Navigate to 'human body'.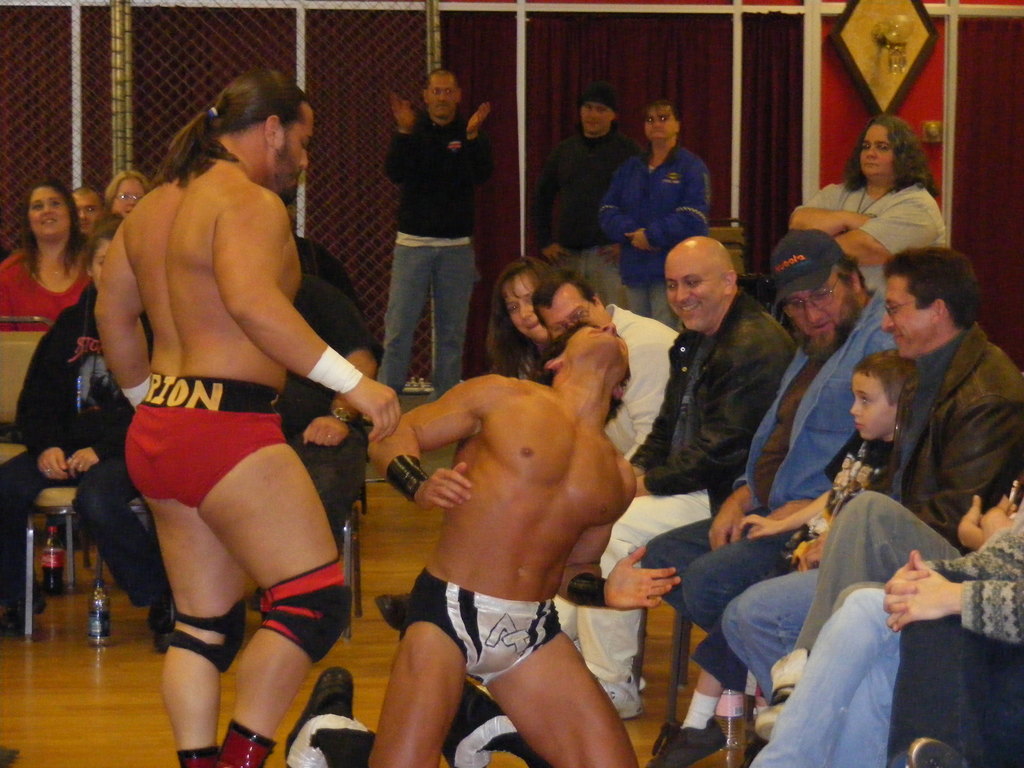
Navigation target: [left=566, top=227, right=794, bottom=726].
